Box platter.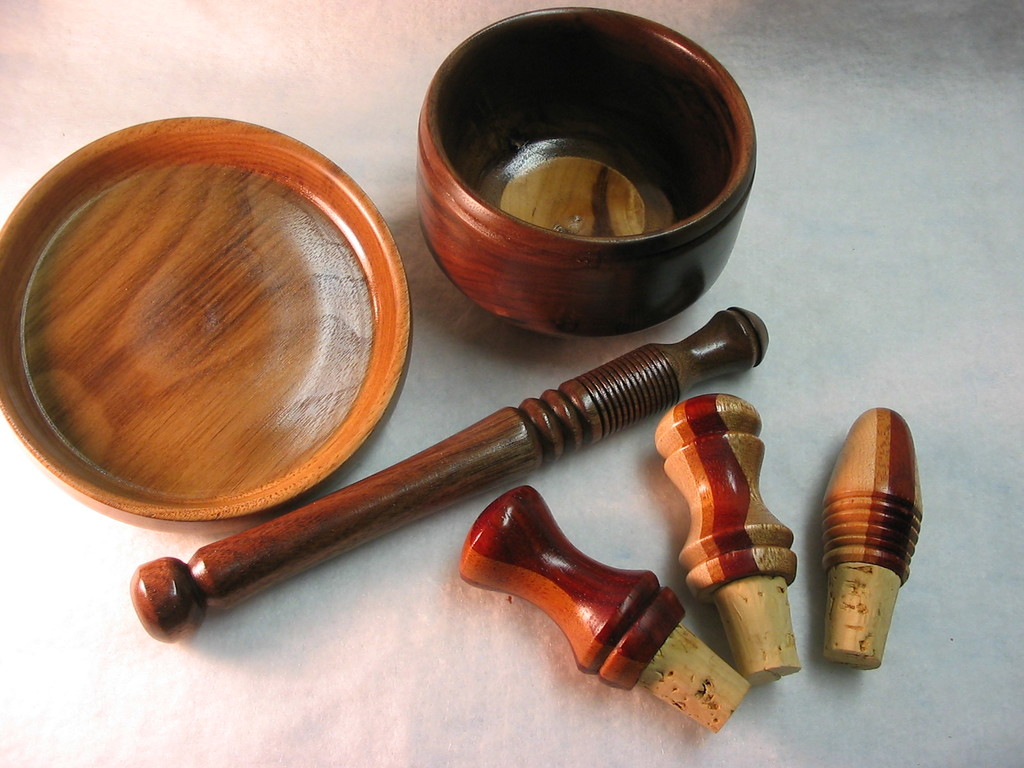
[left=1, top=114, right=408, bottom=521].
